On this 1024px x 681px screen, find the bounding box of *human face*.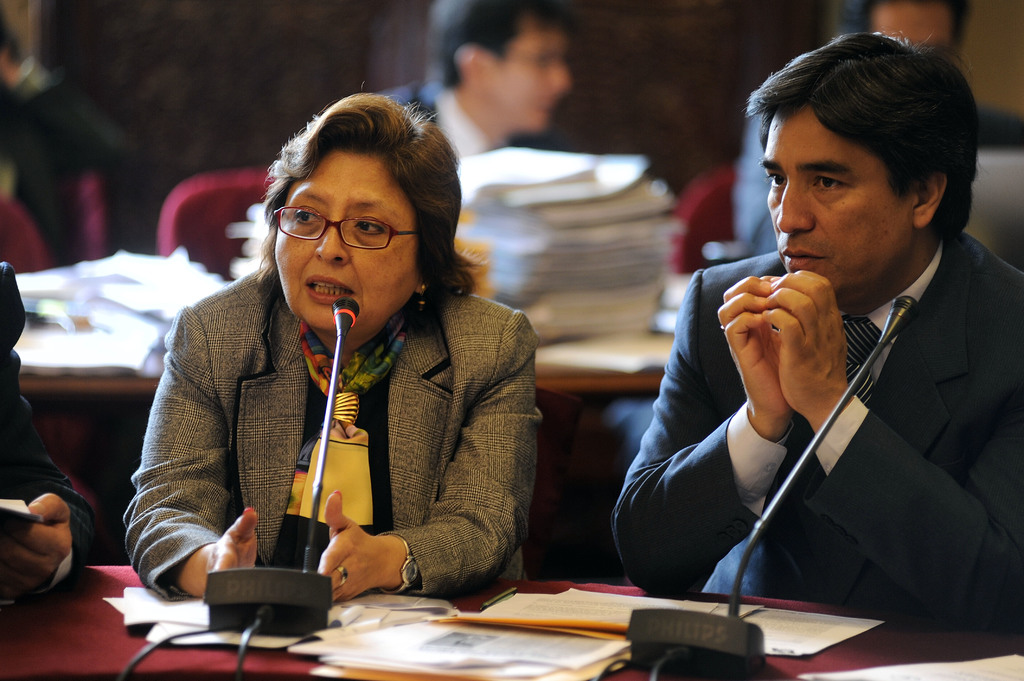
Bounding box: [x1=869, y1=0, x2=957, y2=49].
